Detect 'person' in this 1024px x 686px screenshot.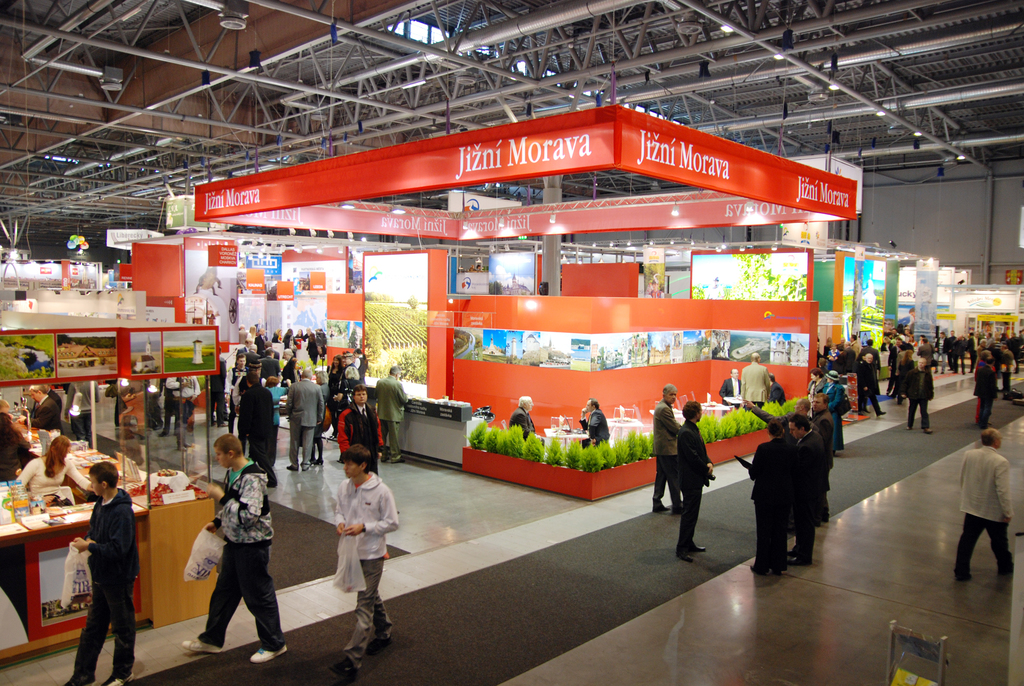
Detection: bbox=[12, 386, 66, 442].
